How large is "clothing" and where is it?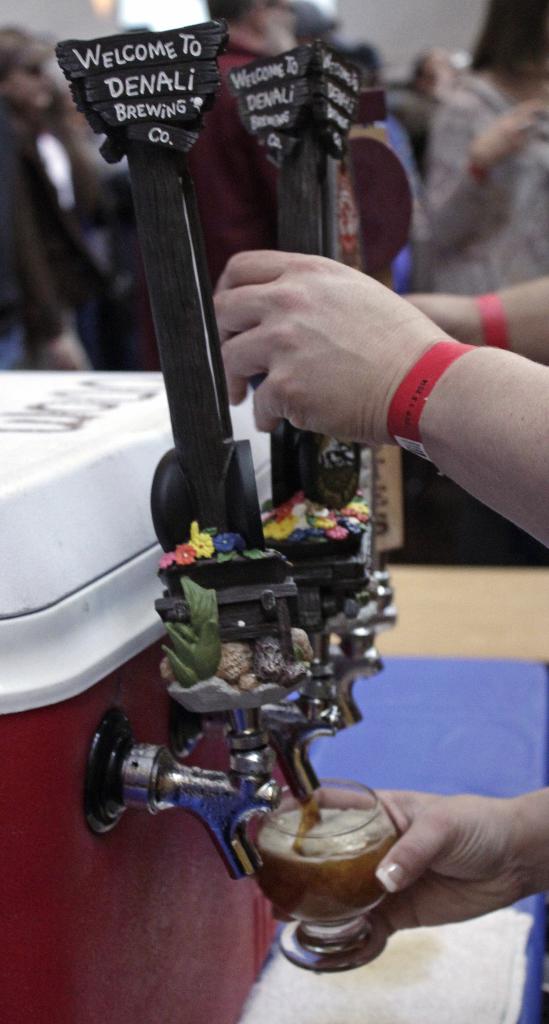
Bounding box: (left=0, top=99, right=123, bottom=380).
